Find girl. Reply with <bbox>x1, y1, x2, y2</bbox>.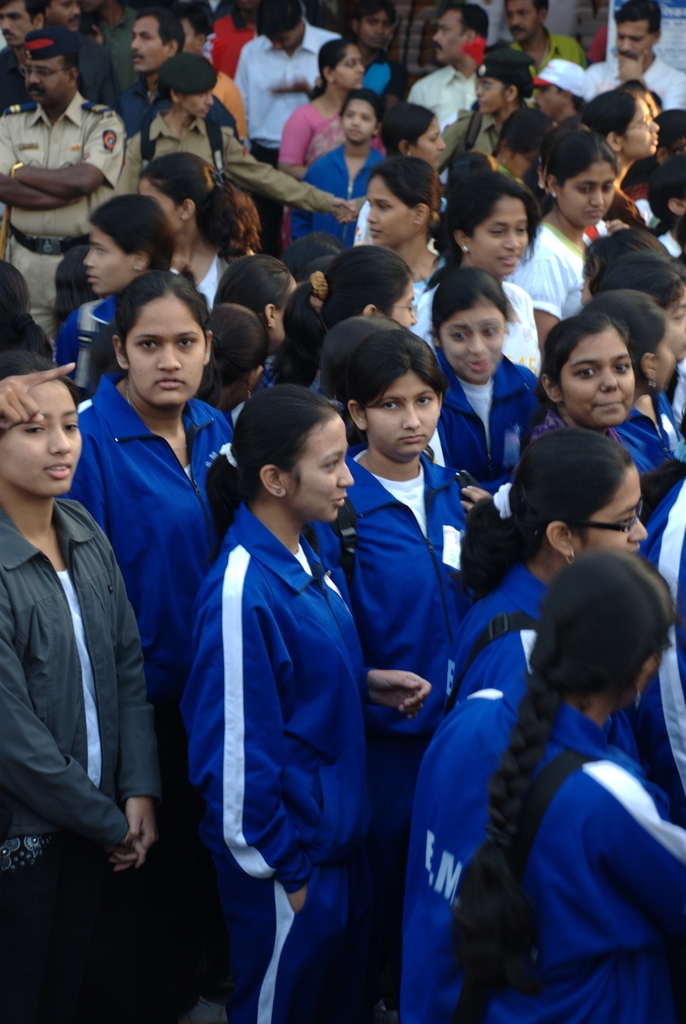
<bbox>543, 317, 638, 423</bbox>.
